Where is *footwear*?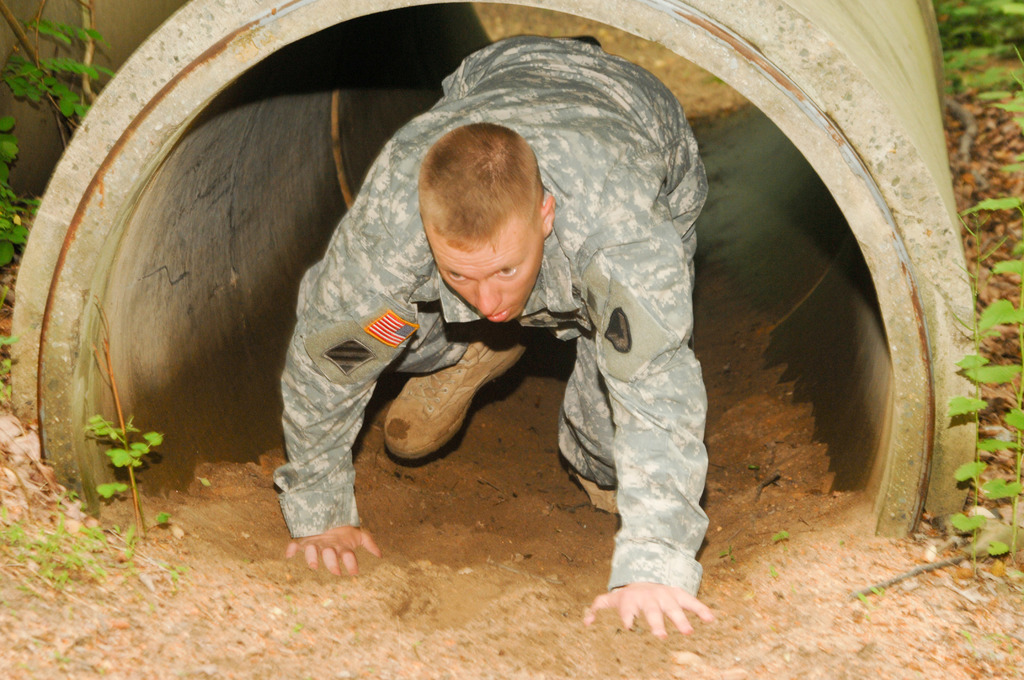
[572,469,624,519].
